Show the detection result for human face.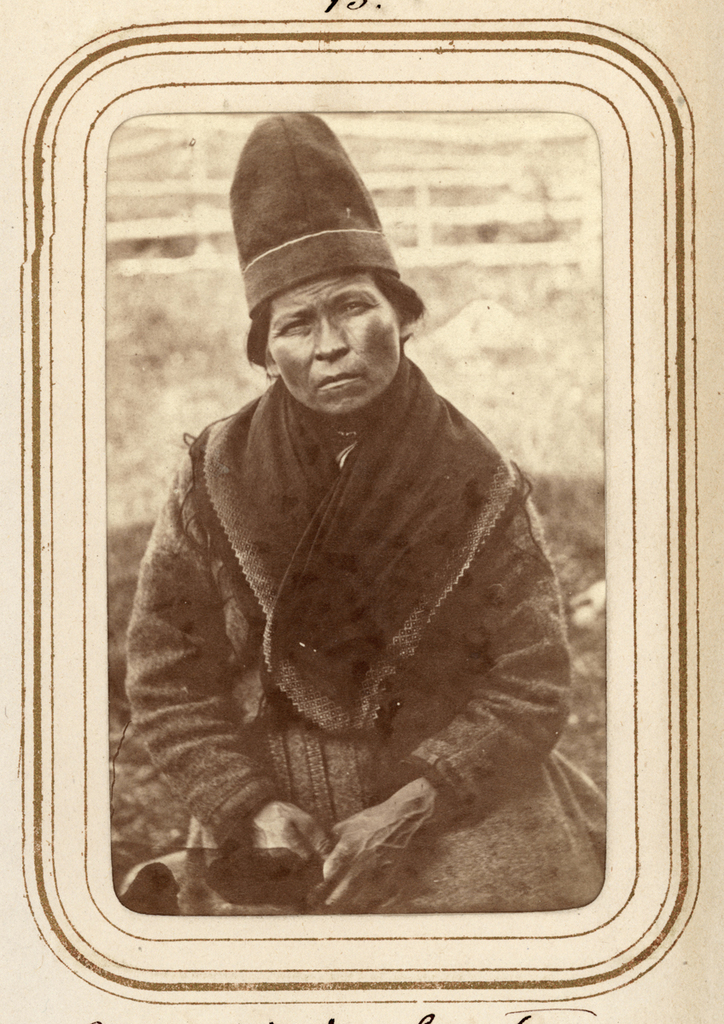
bbox=[268, 281, 399, 410].
